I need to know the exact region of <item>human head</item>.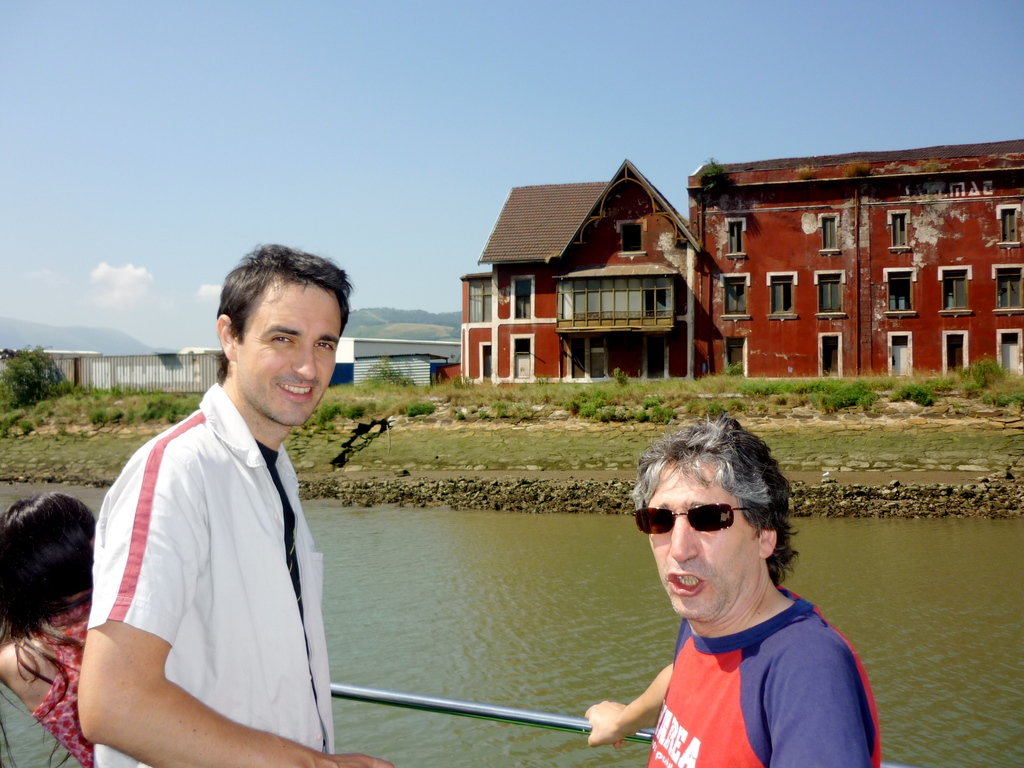
Region: left=642, top=420, right=782, bottom=625.
